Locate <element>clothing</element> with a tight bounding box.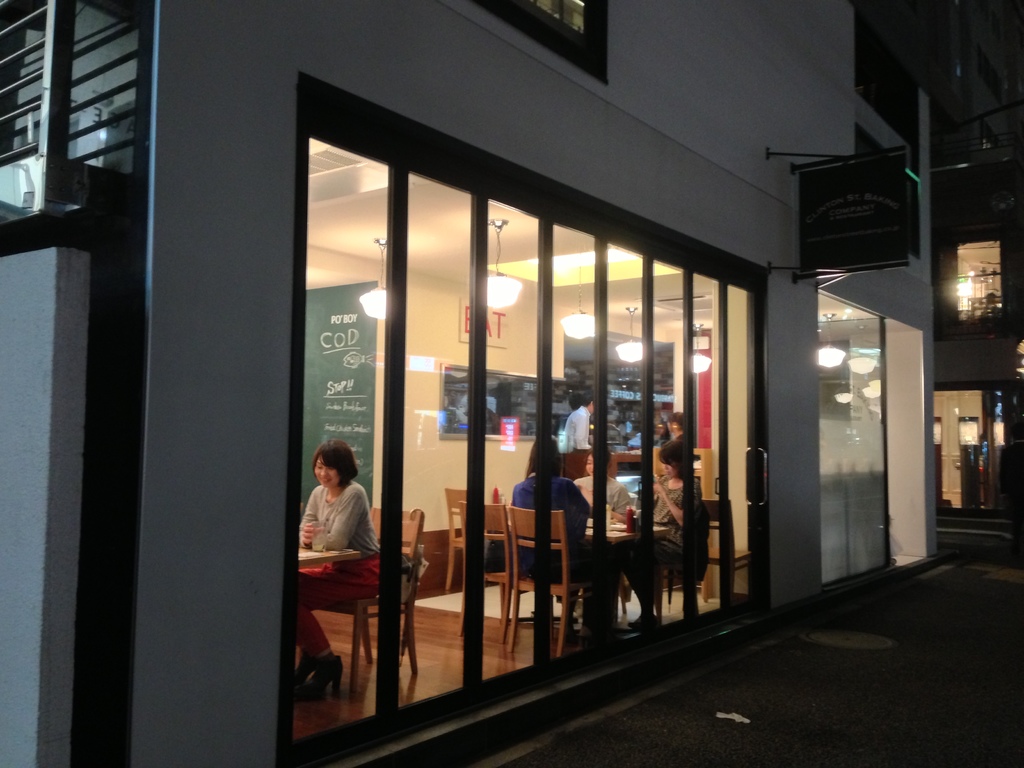
bbox=(522, 472, 605, 640).
